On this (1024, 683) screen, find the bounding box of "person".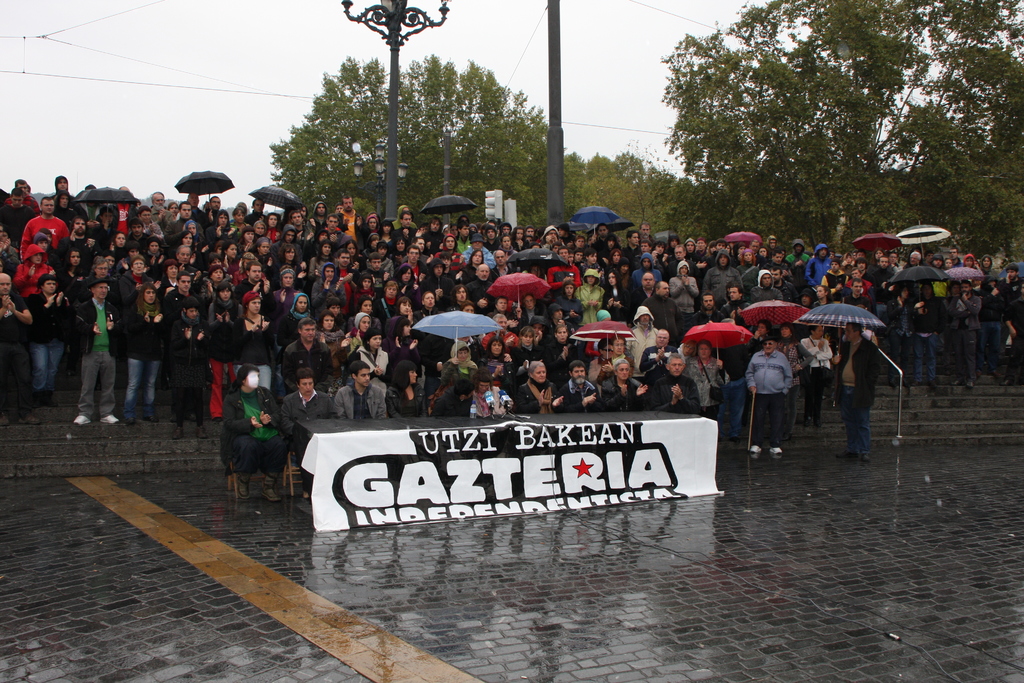
Bounding box: BBox(746, 338, 791, 455).
